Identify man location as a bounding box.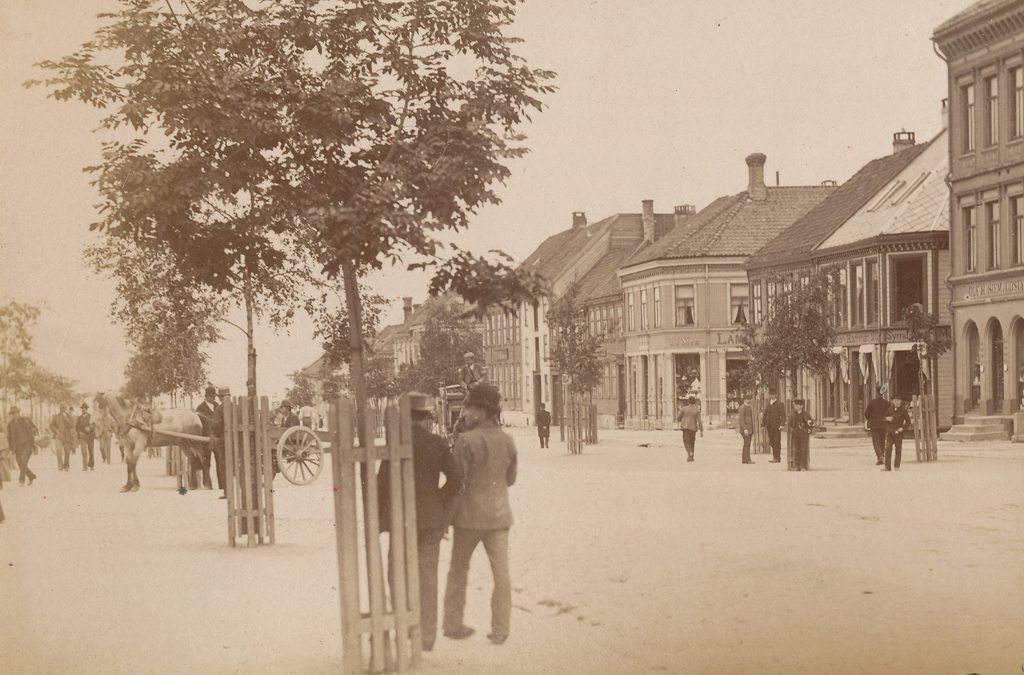
{"x1": 432, "y1": 394, "x2": 525, "y2": 651}.
